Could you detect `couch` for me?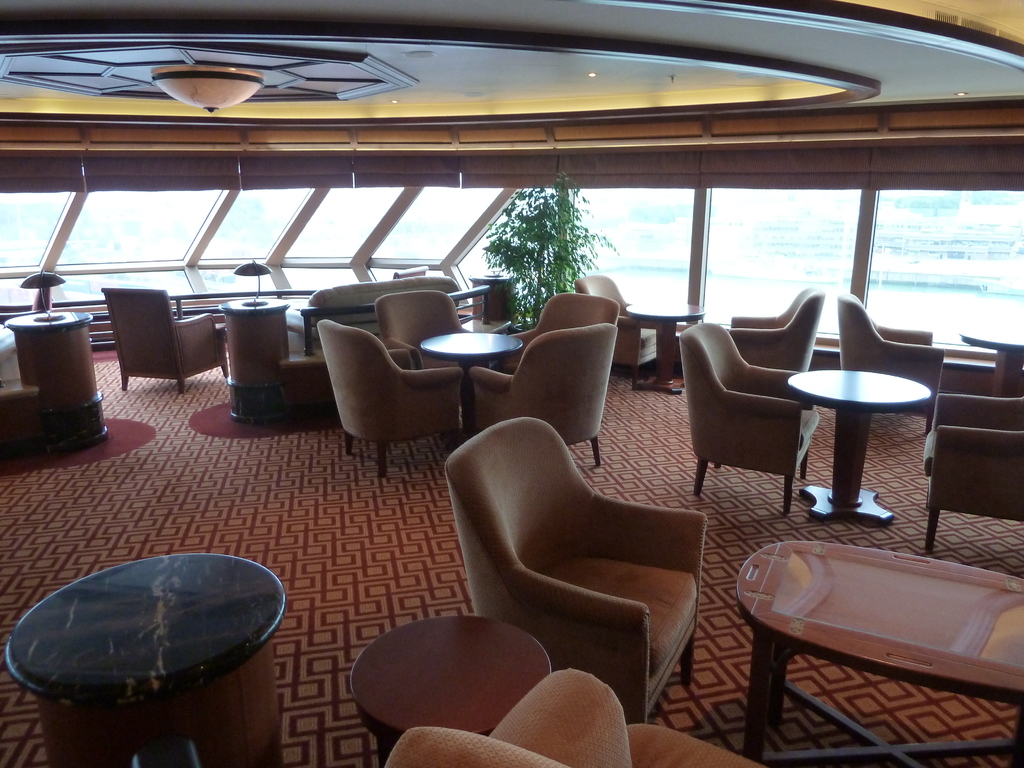
Detection result: (924,392,1023,550).
